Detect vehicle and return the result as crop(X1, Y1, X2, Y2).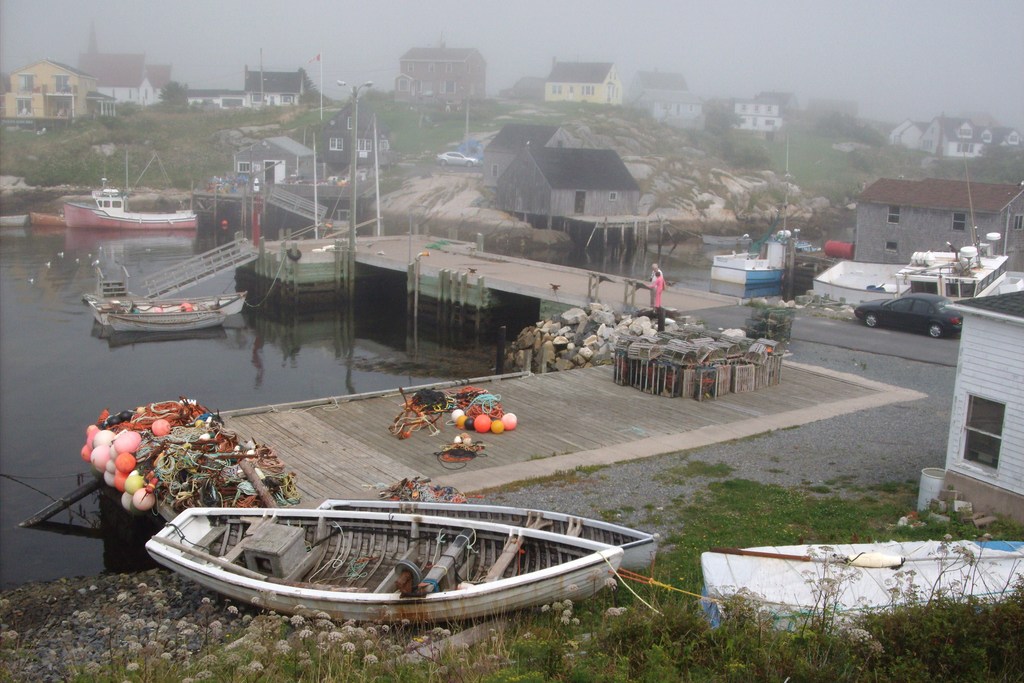
crop(29, 211, 90, 231).
